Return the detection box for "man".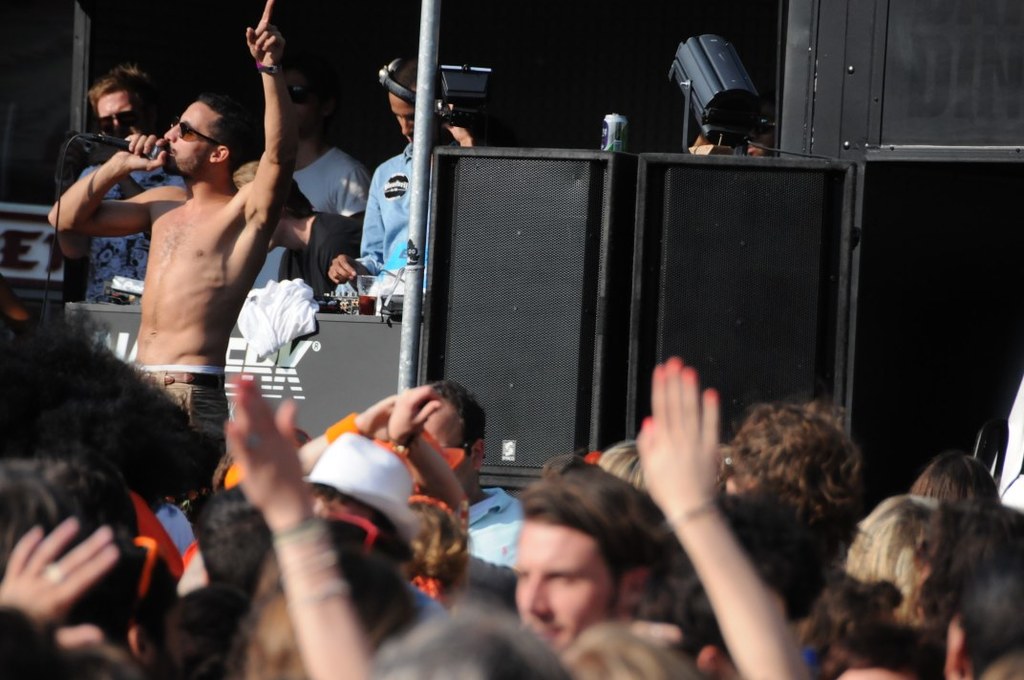
pyautogui.locateOnScreen(58, 68, 184, 306).
